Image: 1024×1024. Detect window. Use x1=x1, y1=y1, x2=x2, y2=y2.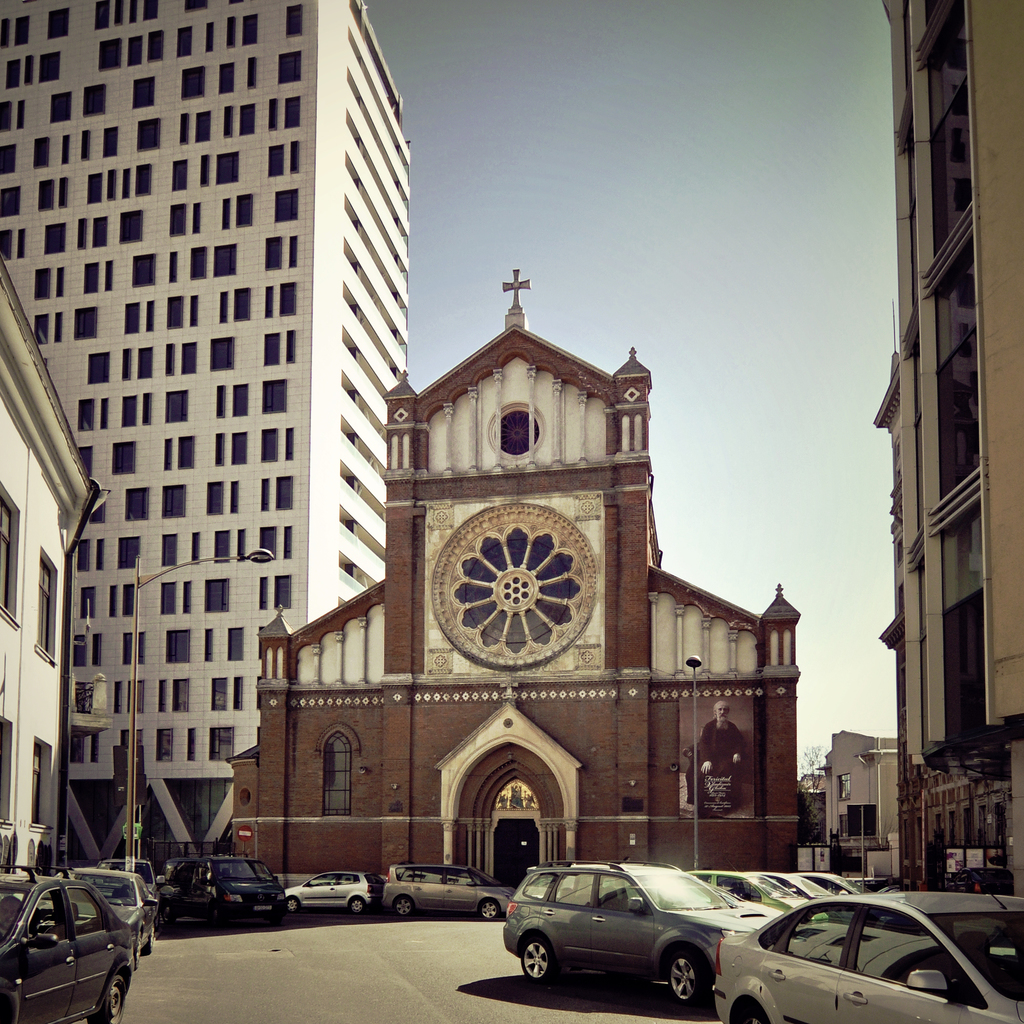
x1=15, y1=228, x2=24, y2=258.
